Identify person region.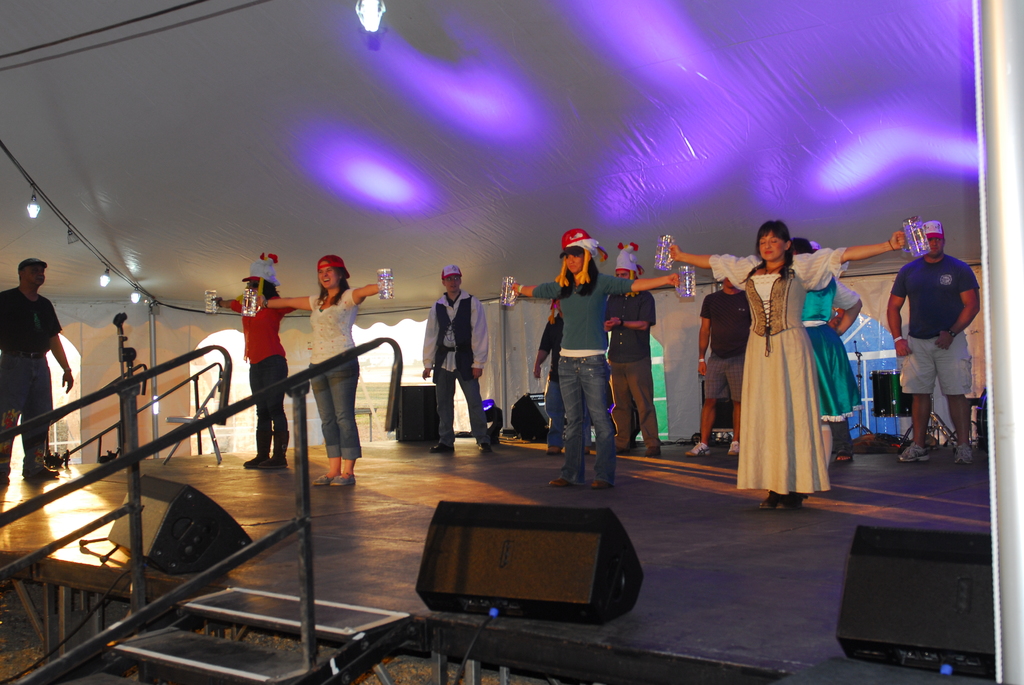
Region: [211, 280, 297, 469].
